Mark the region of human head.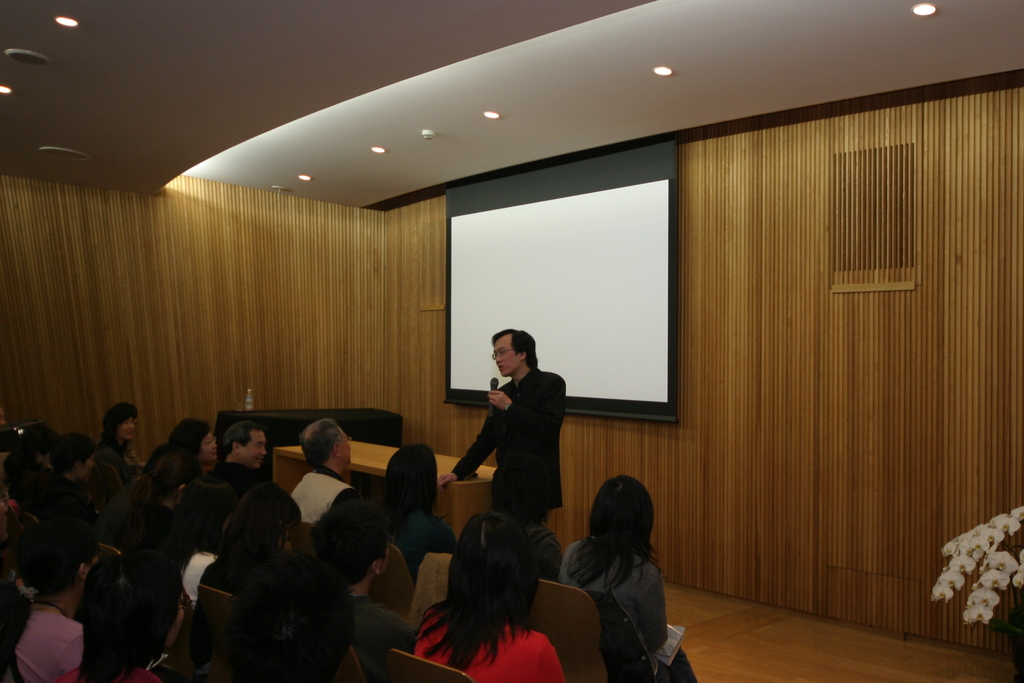
Region: [311, 502, 387, 595].
